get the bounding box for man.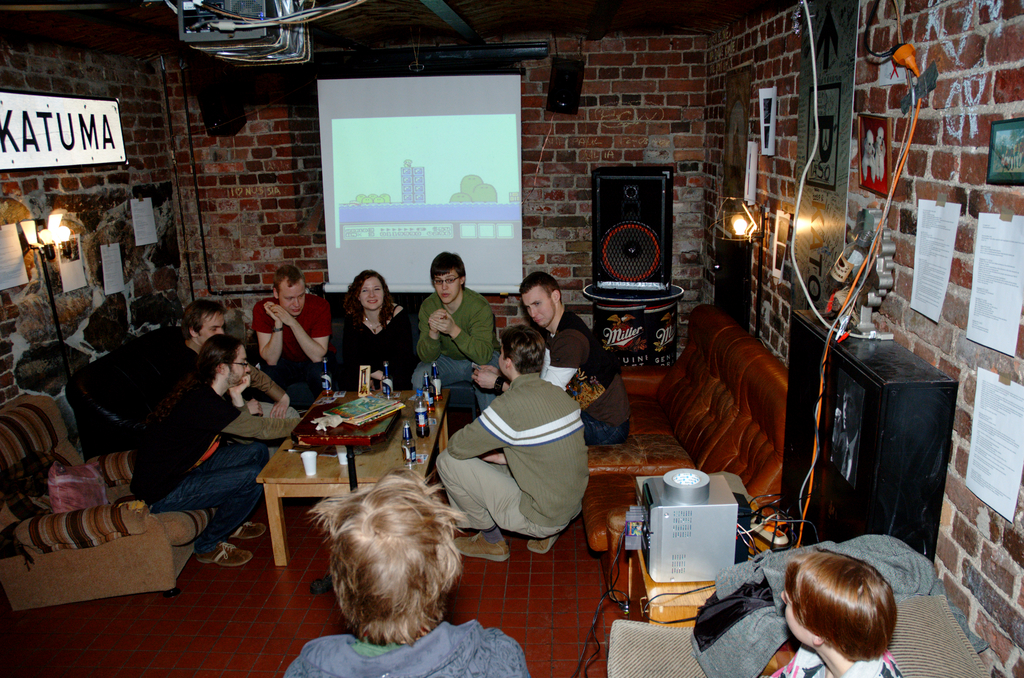
(left=438, top=324, right=593, bottom=565).
